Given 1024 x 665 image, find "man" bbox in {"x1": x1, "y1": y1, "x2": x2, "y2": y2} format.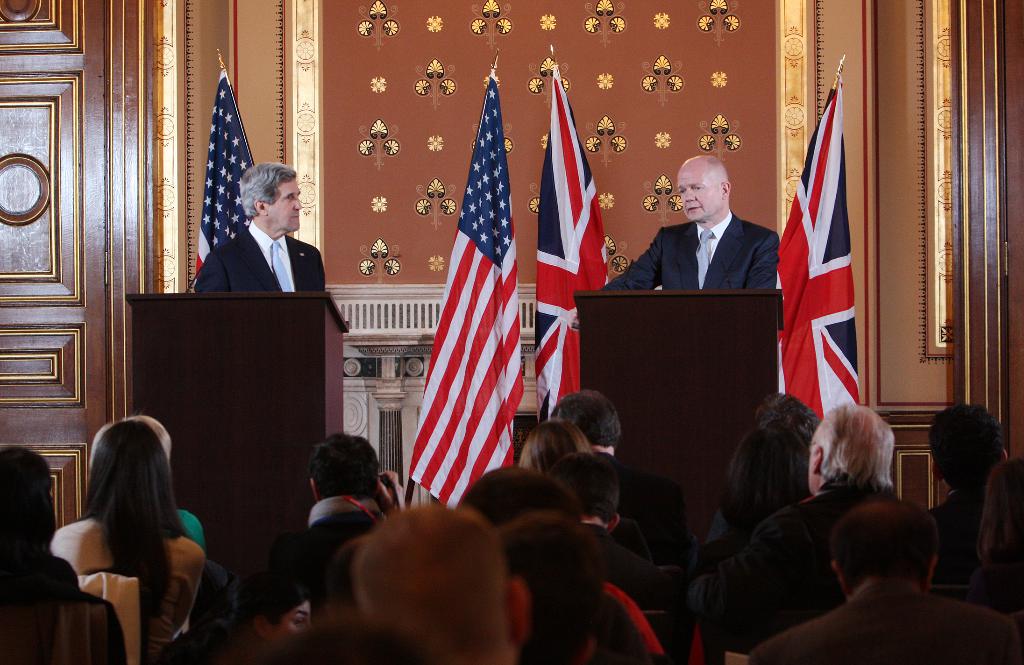
{"x1": 553, "y1": 449, "x2": 691, "y2": 645}.
